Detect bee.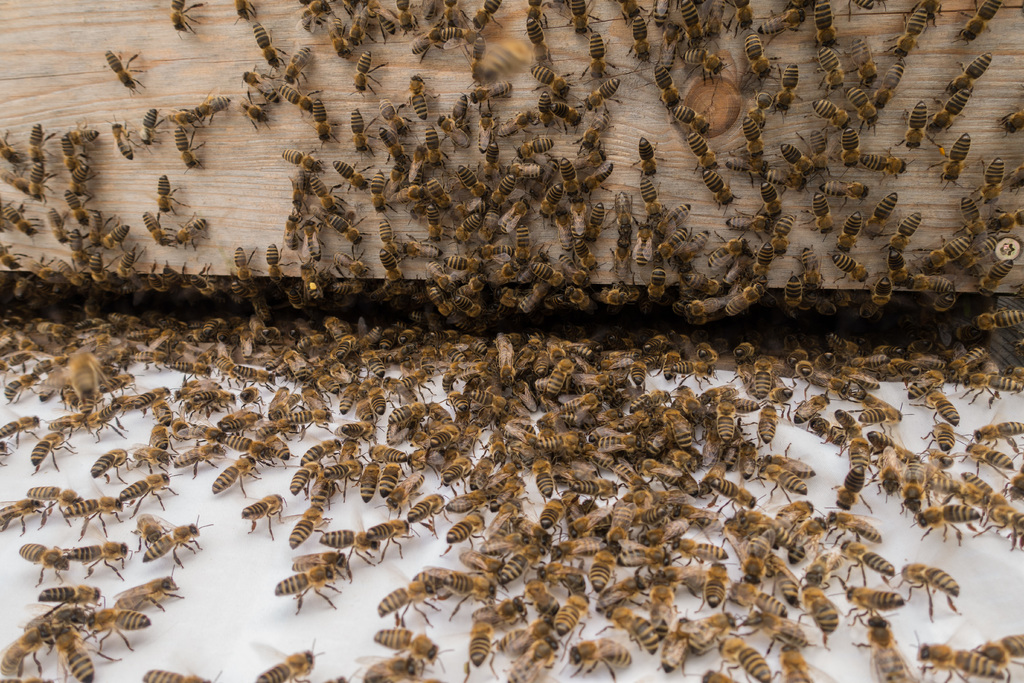
Detected at rect(909, 498, 982, 550).
